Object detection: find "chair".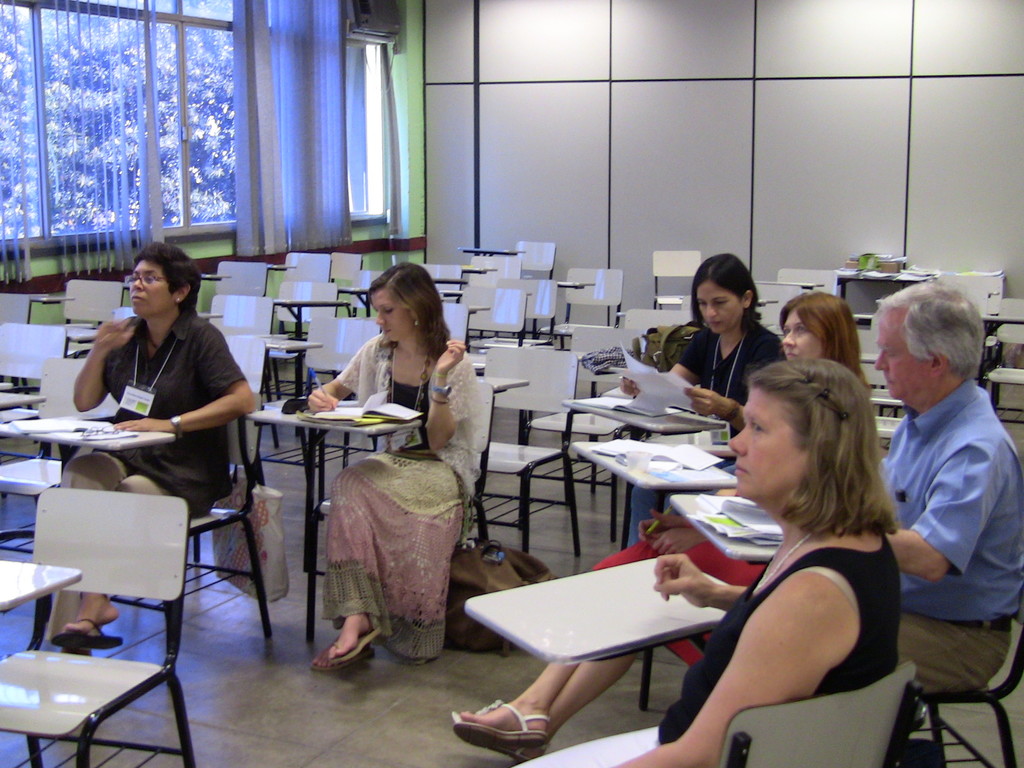
rect(221, 338, 266, 397).
